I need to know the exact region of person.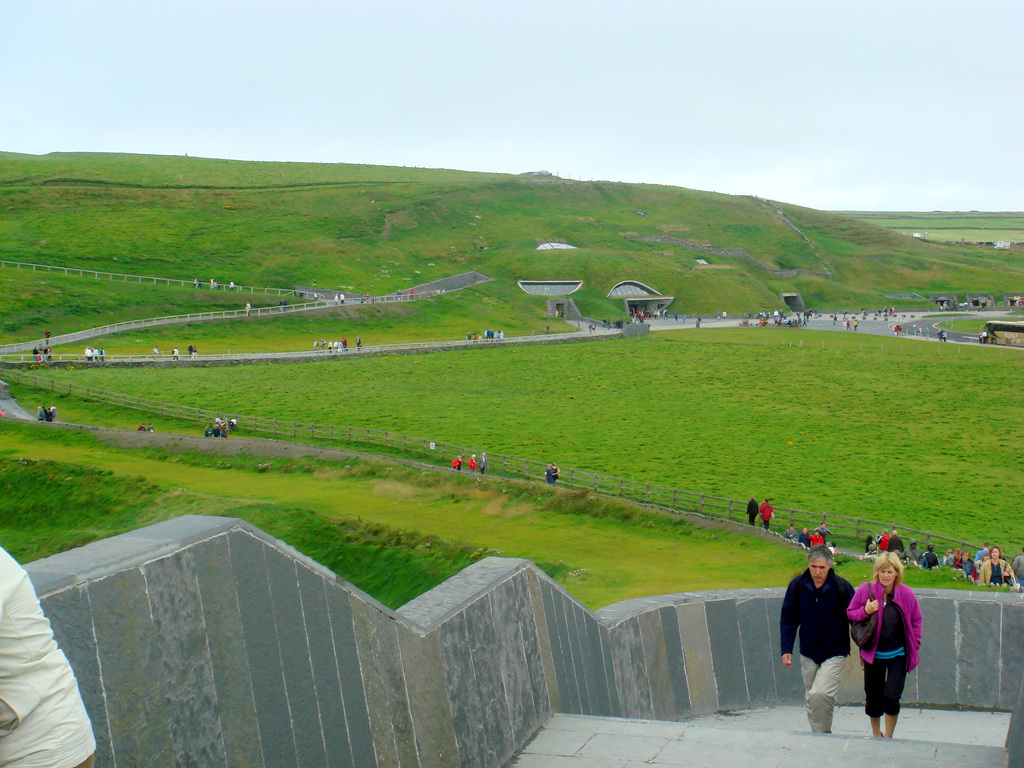
Region: bbox=(228, 278, 235, 291).
